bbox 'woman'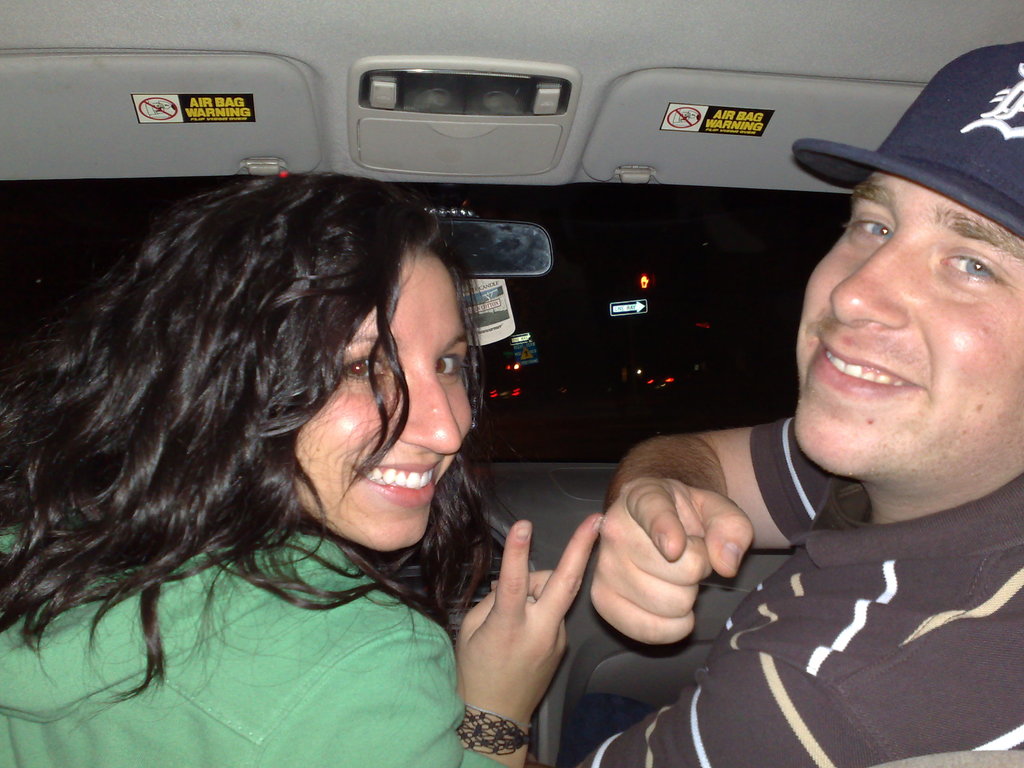
<region>0, 175, 614, 767</region>
